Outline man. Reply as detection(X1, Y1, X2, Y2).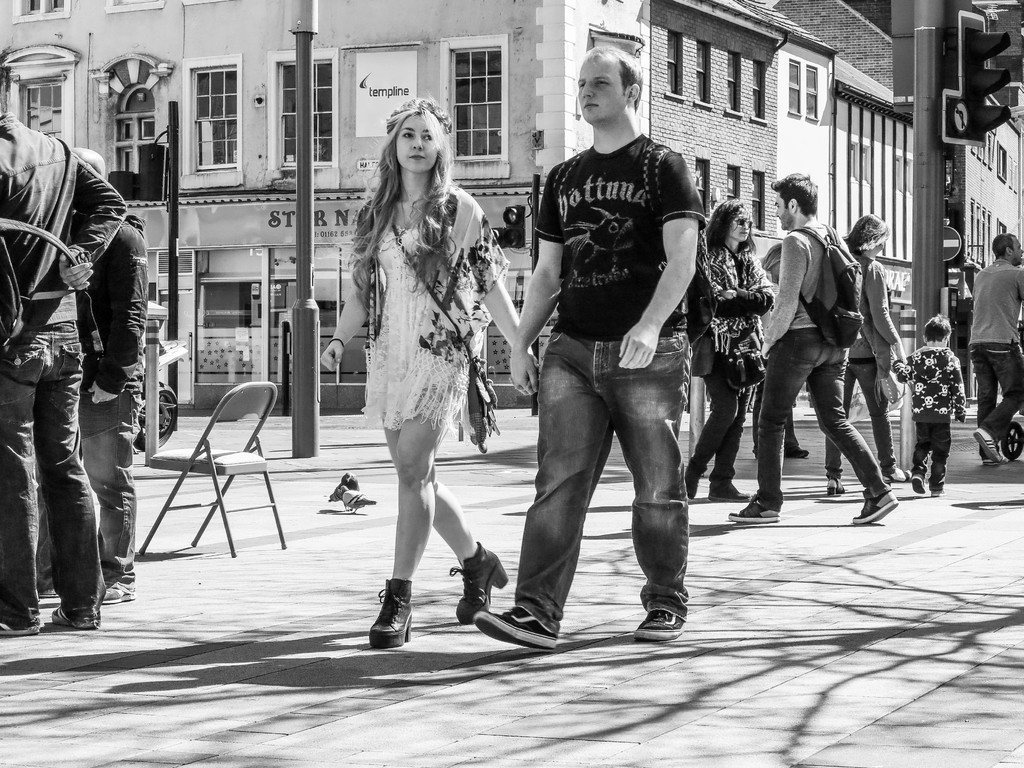
detection(971, 230, 1023, 470).
